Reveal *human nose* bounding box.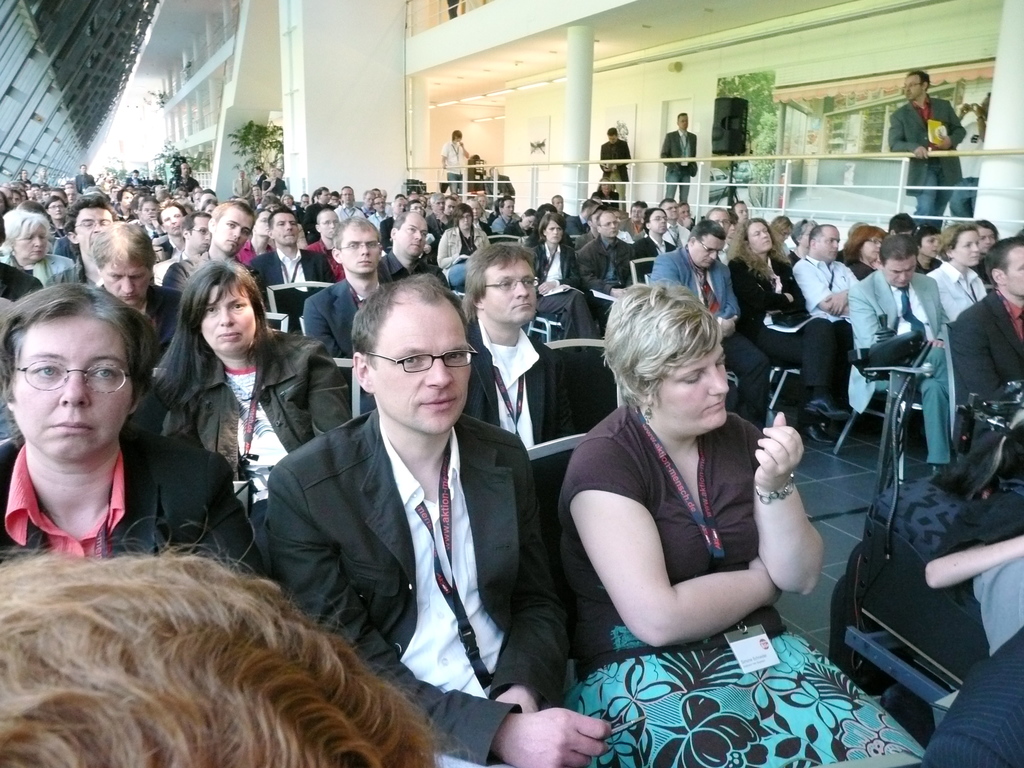
Revealed: box=[284, 223, 294, 230].
